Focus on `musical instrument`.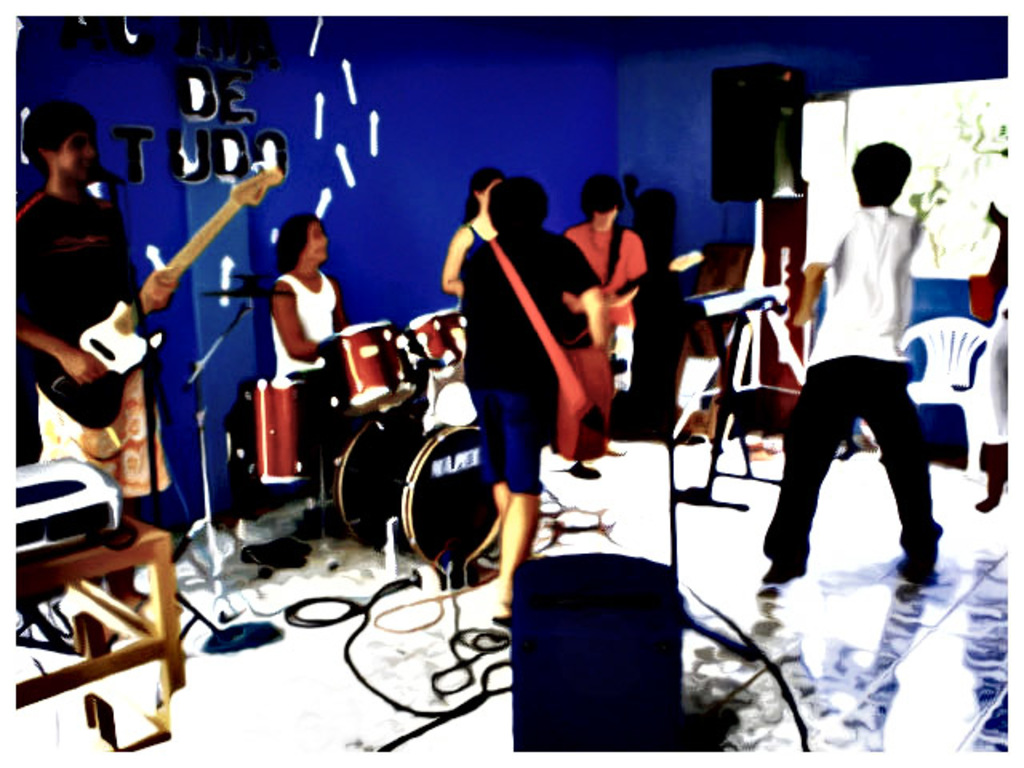
Focused at 237:366:315:499.
